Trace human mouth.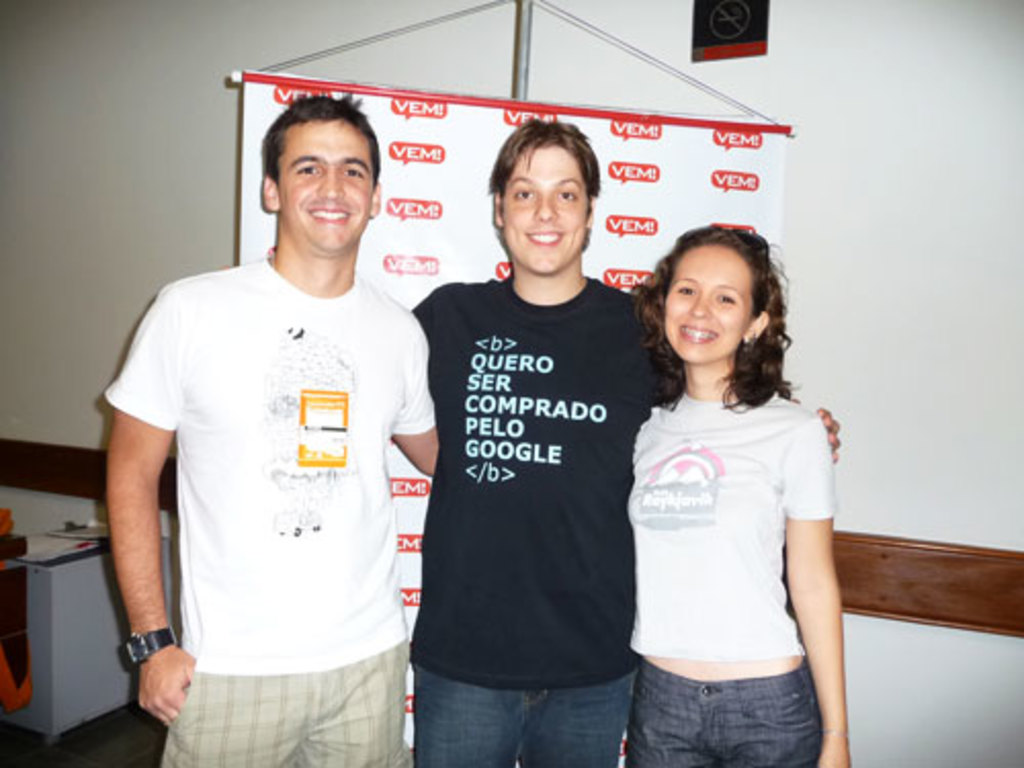
Traced to box(526, 227, 559, 244).
